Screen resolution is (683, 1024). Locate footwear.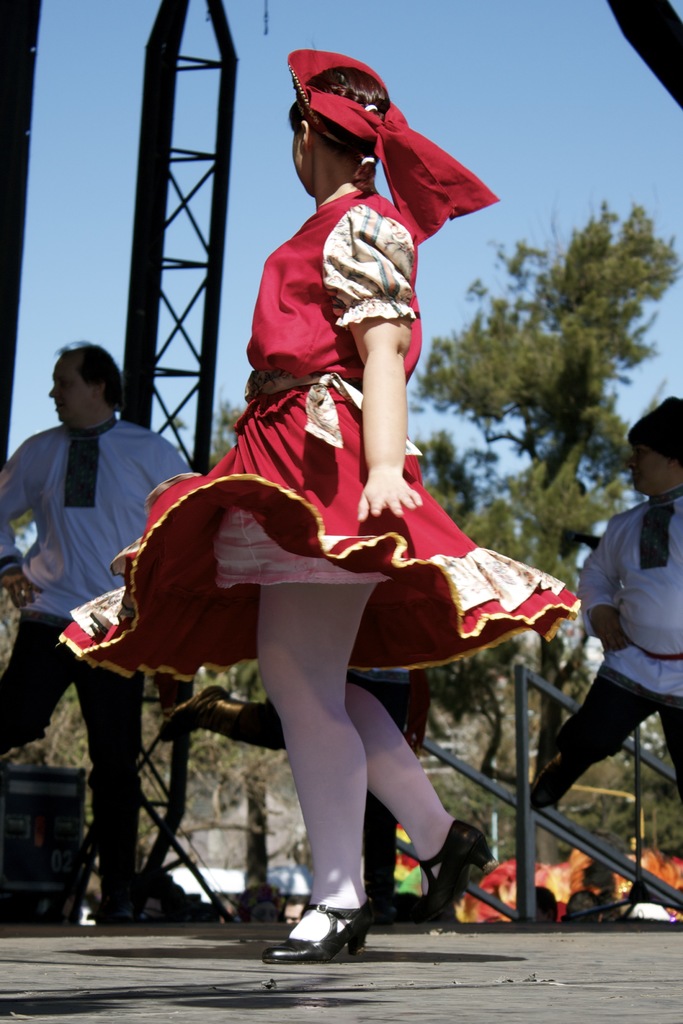
160:685:226:737.
